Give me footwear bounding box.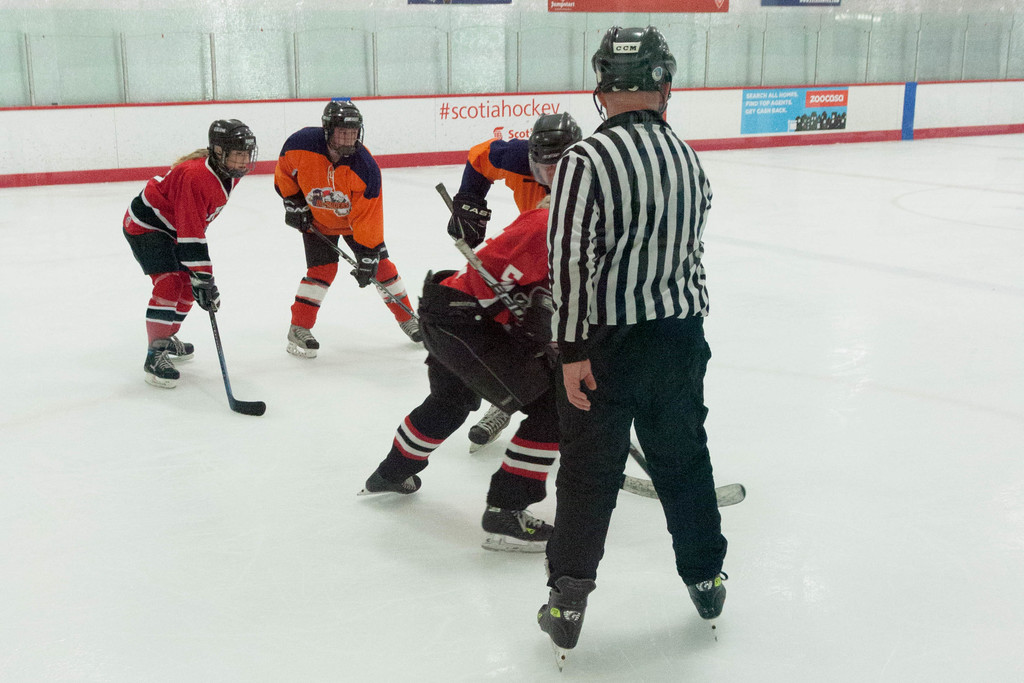
481,502,552,539.
